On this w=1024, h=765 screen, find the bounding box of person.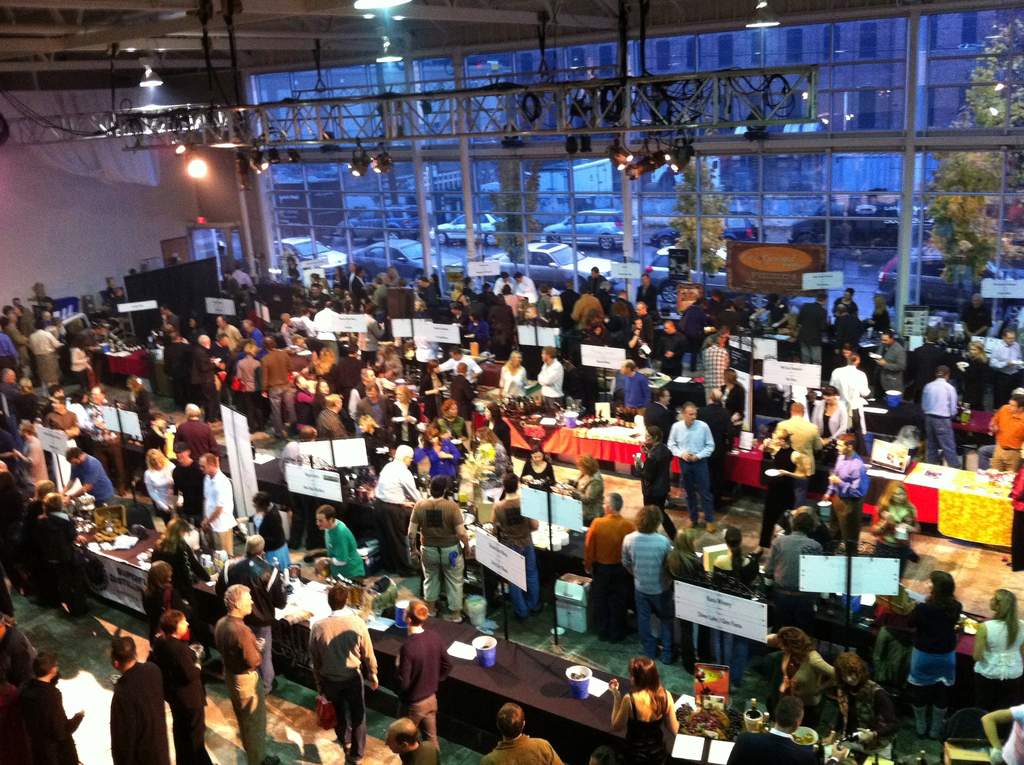
Bounding box: {"x1": 668, "y1": 392, "x2": 730, "y2": 533}.
